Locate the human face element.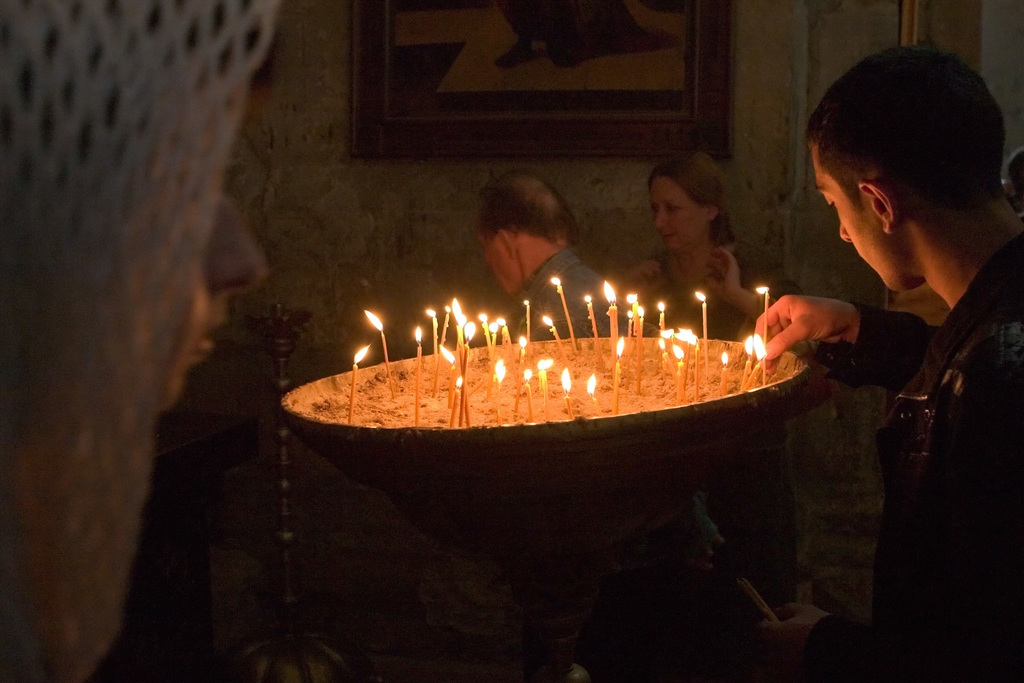
Element bbox: <region>813, 145, 897, 294</region>.
